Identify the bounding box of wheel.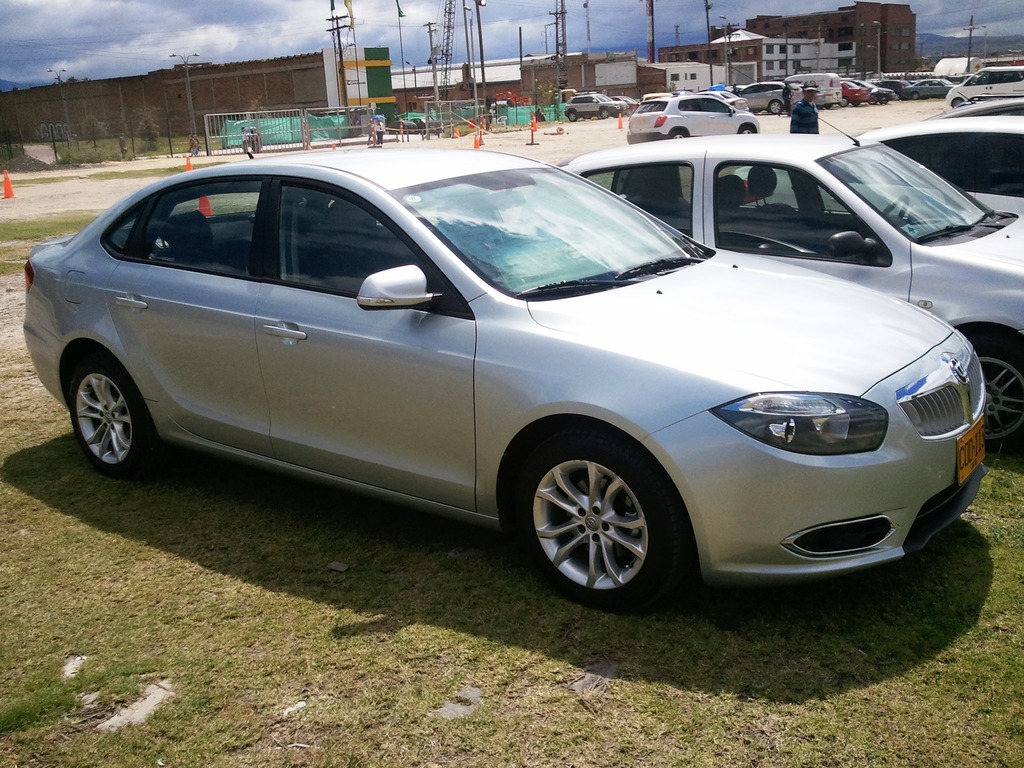
box(734, 125, 755, 137).
